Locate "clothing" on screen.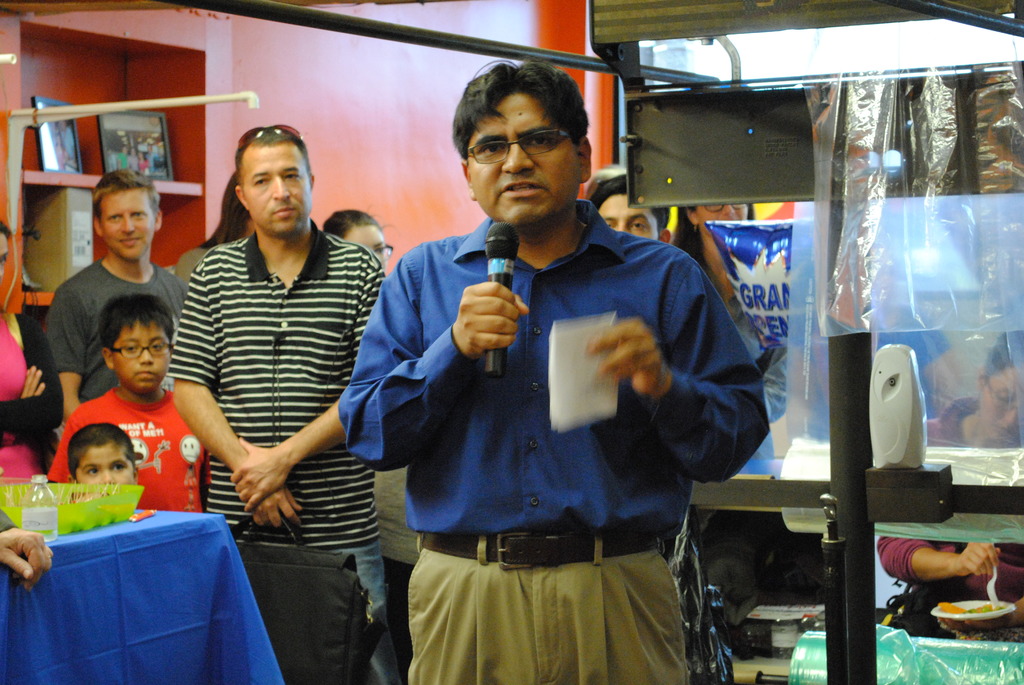
On screen at box(346, 207, 756, 684).
